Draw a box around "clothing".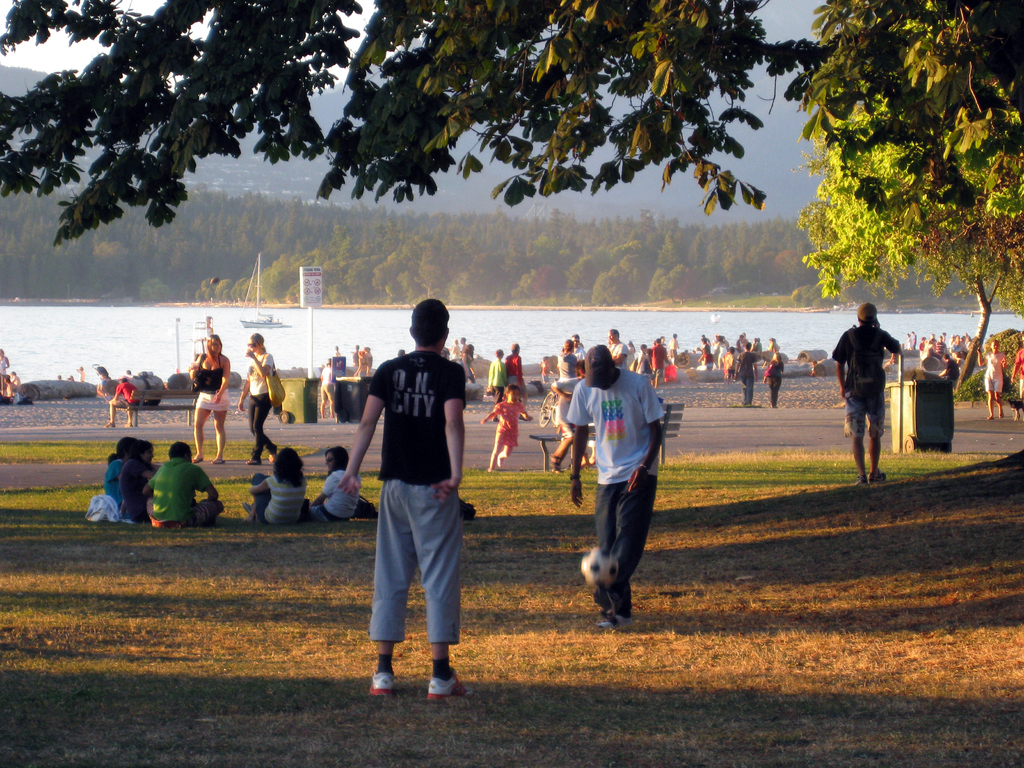
<box>984,355,1003,393</box>.
